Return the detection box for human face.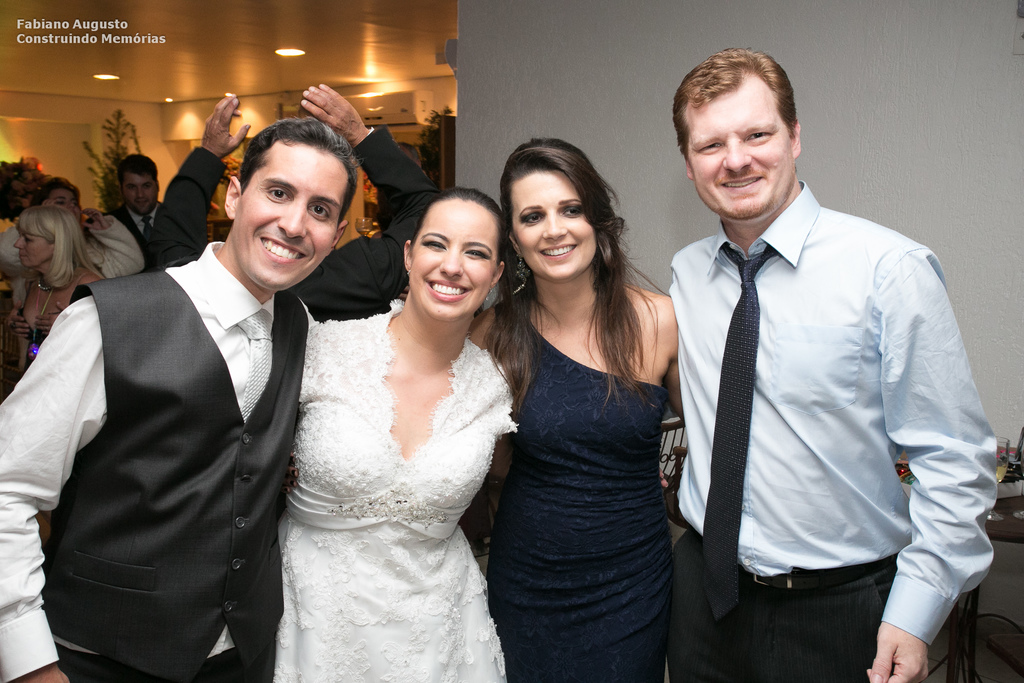
left=227, top=146, right=337, bottom=295.
